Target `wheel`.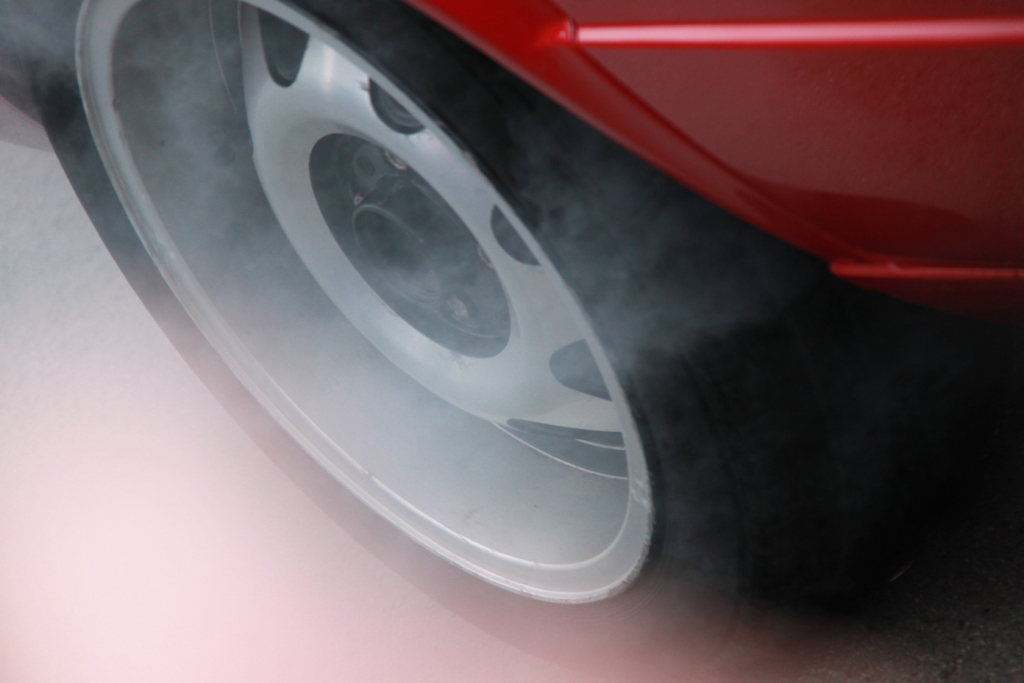
Target region: pyautogui.locateOnScreen(31, 0, 847, 679).
